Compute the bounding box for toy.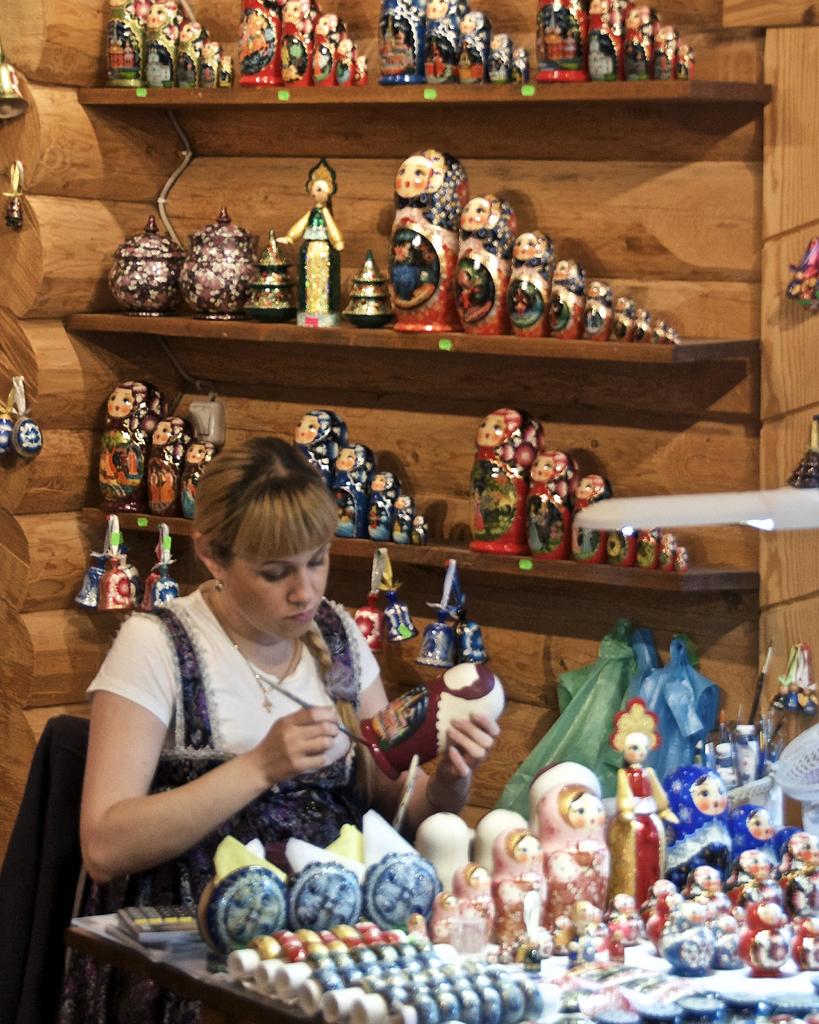
(left=545, top=258, right=573, bottom=339).
